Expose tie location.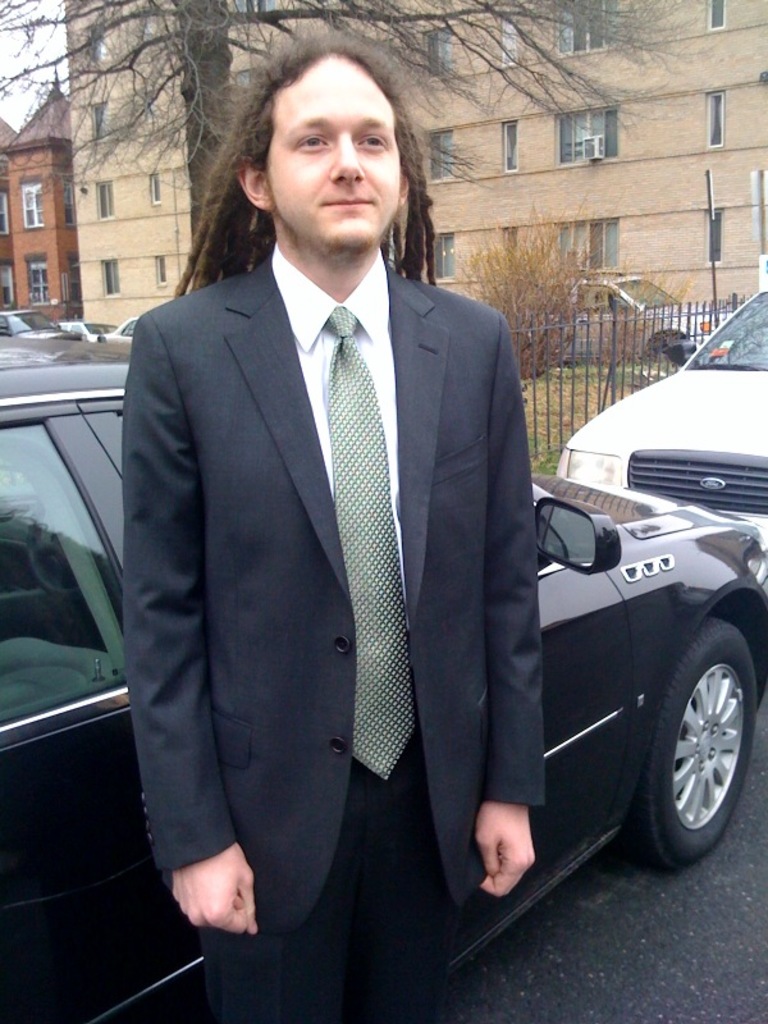
Exposed at (330, 308, 417, 782).
